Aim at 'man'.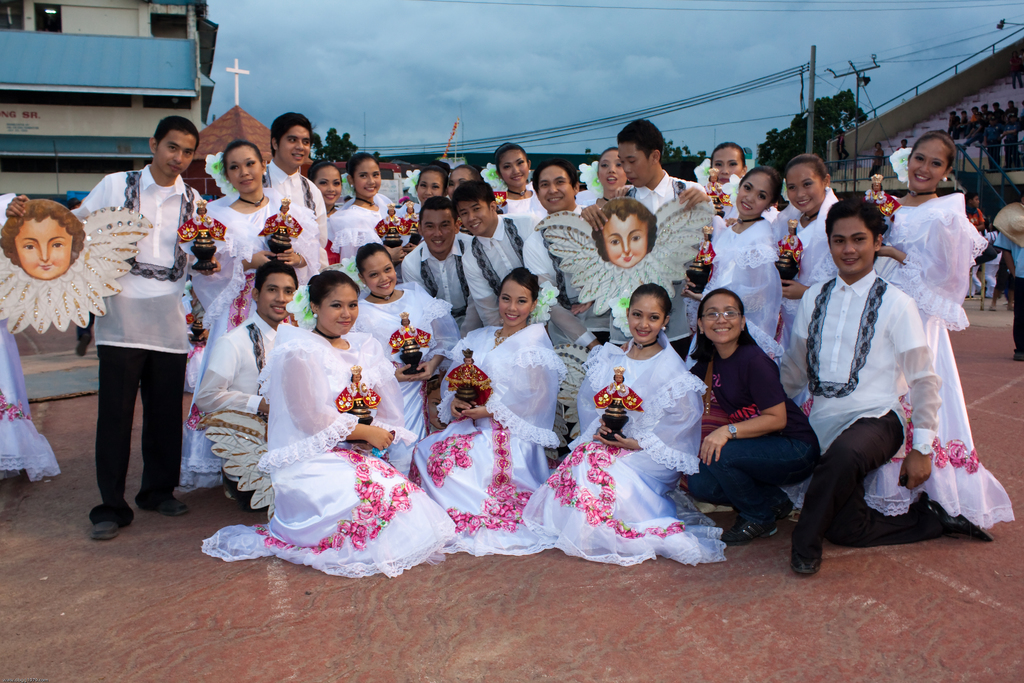
Aimed at Rect(400, 194, 474, 316).
